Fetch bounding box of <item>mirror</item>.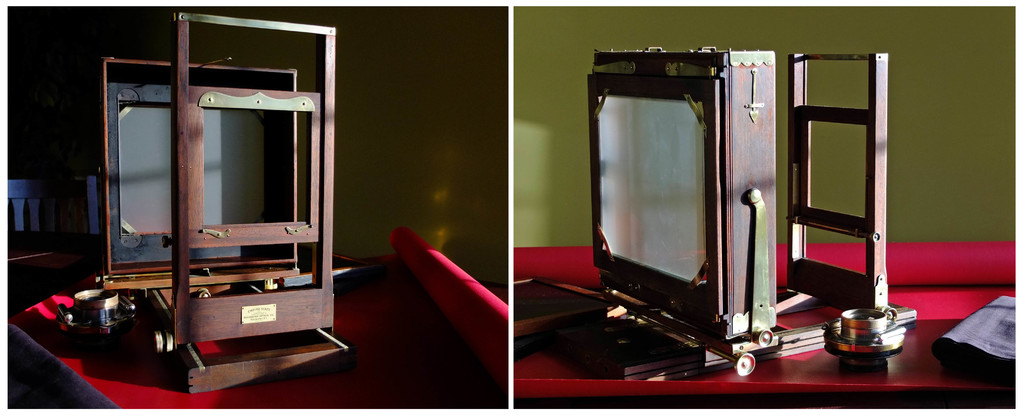
Bbox: (x1=601, y1=97, x2=699, y2=282).
